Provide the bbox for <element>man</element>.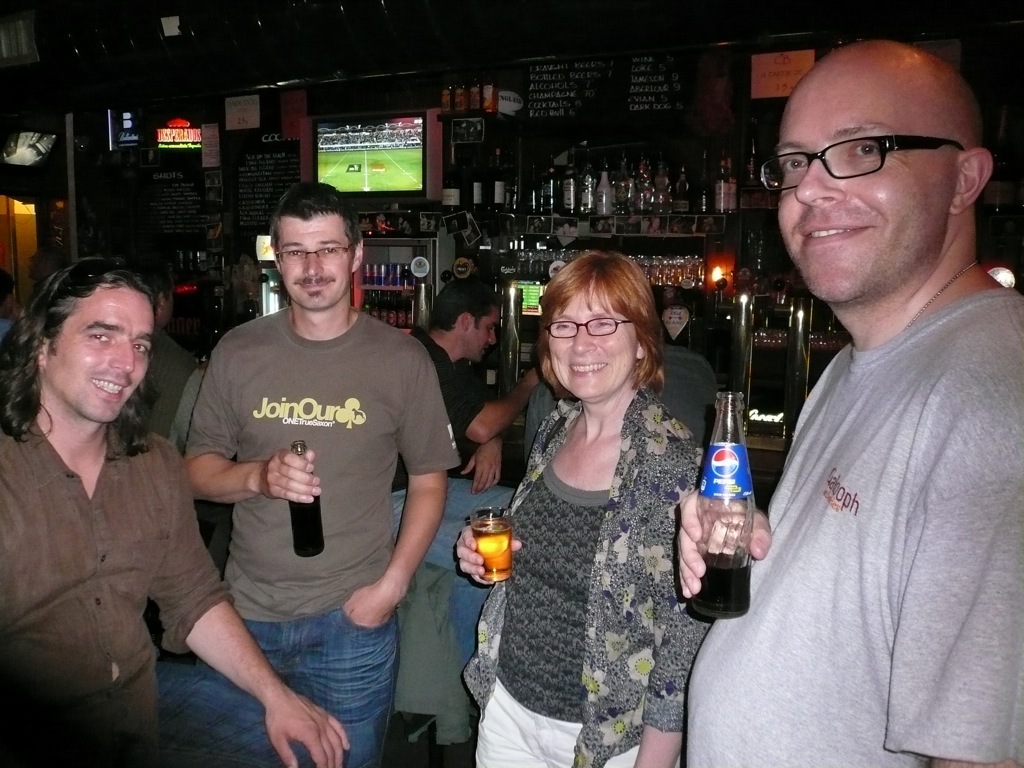
0 257 349 767.
